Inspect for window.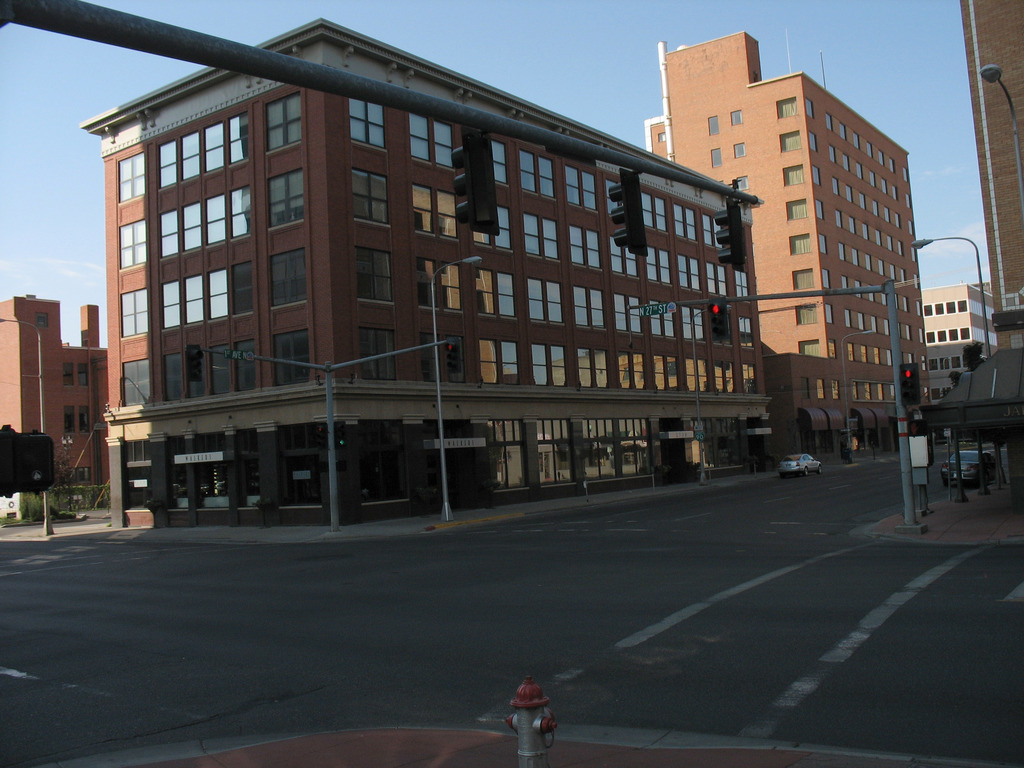
Inspection: x1=117 y1=216 x2=144 y2=270.
